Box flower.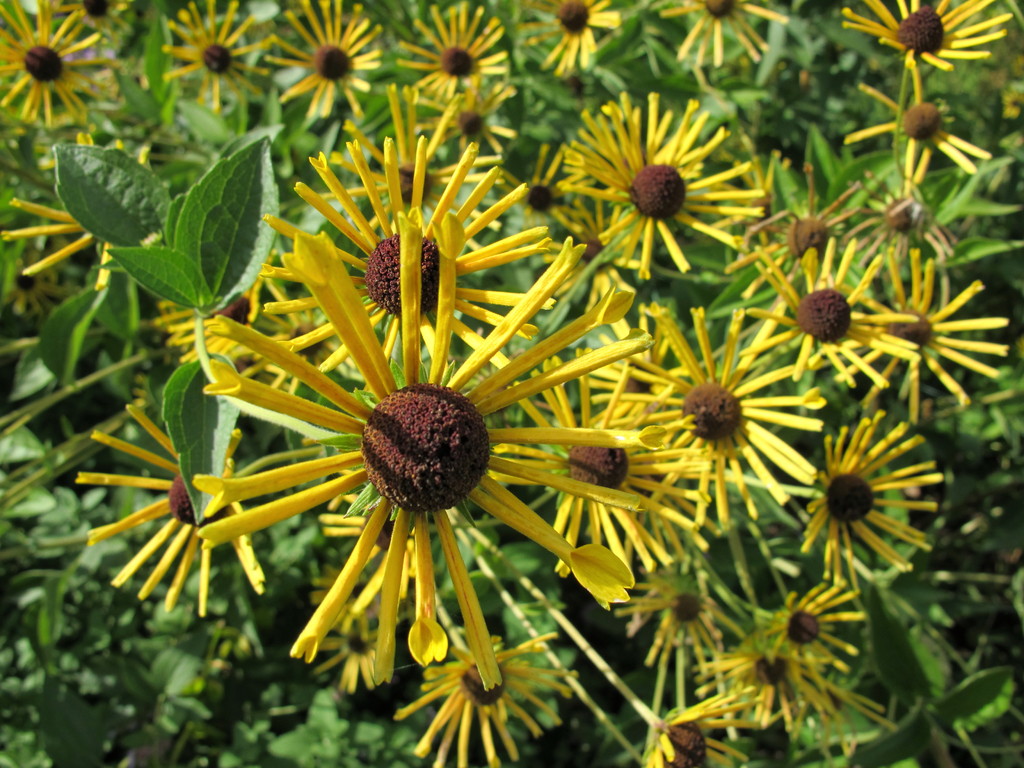
x1=669 y1=348 x2=756 y2=463.
